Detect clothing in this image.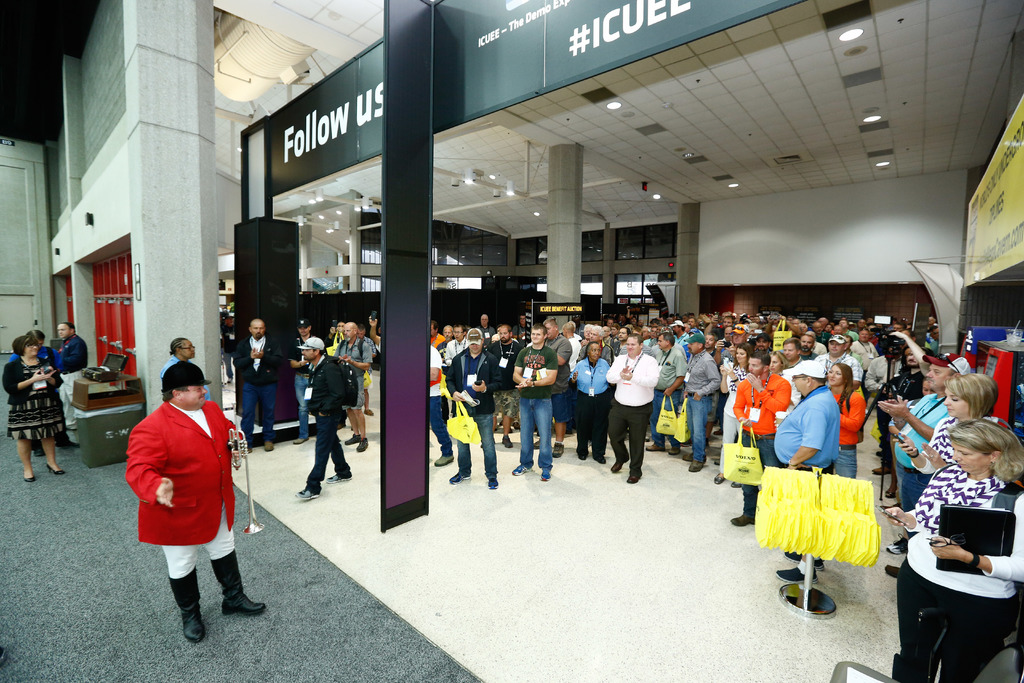
Detection: bbox(429, 343, 451, 393).
